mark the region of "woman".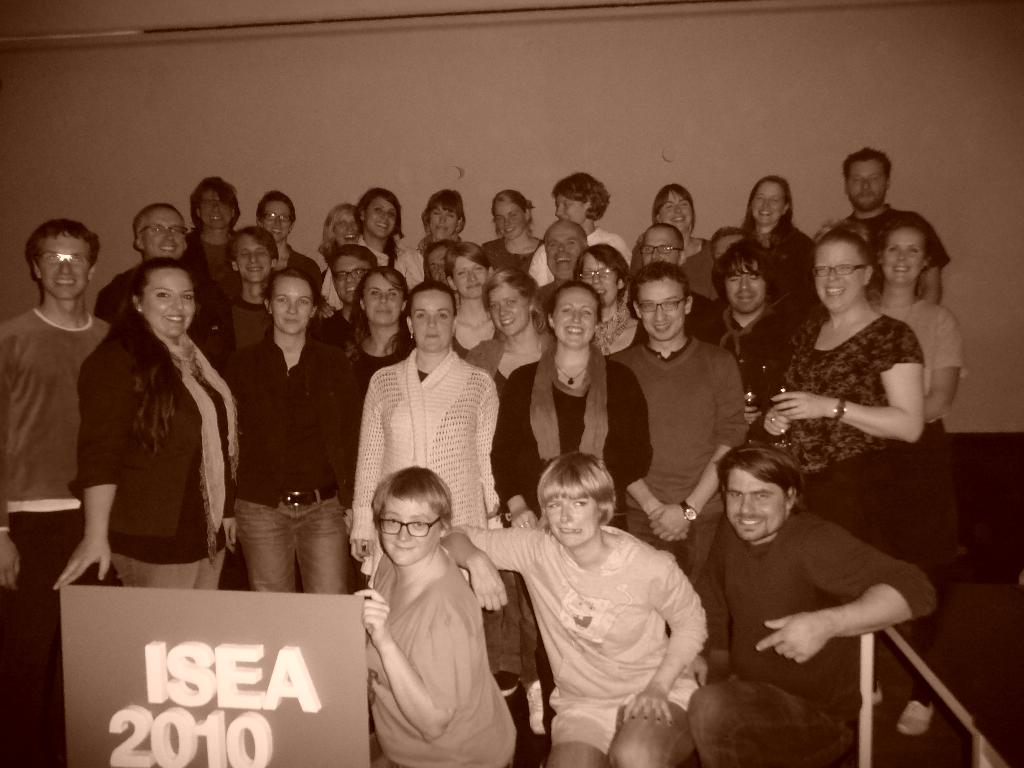
Region: 212, 268, 356, 599.
